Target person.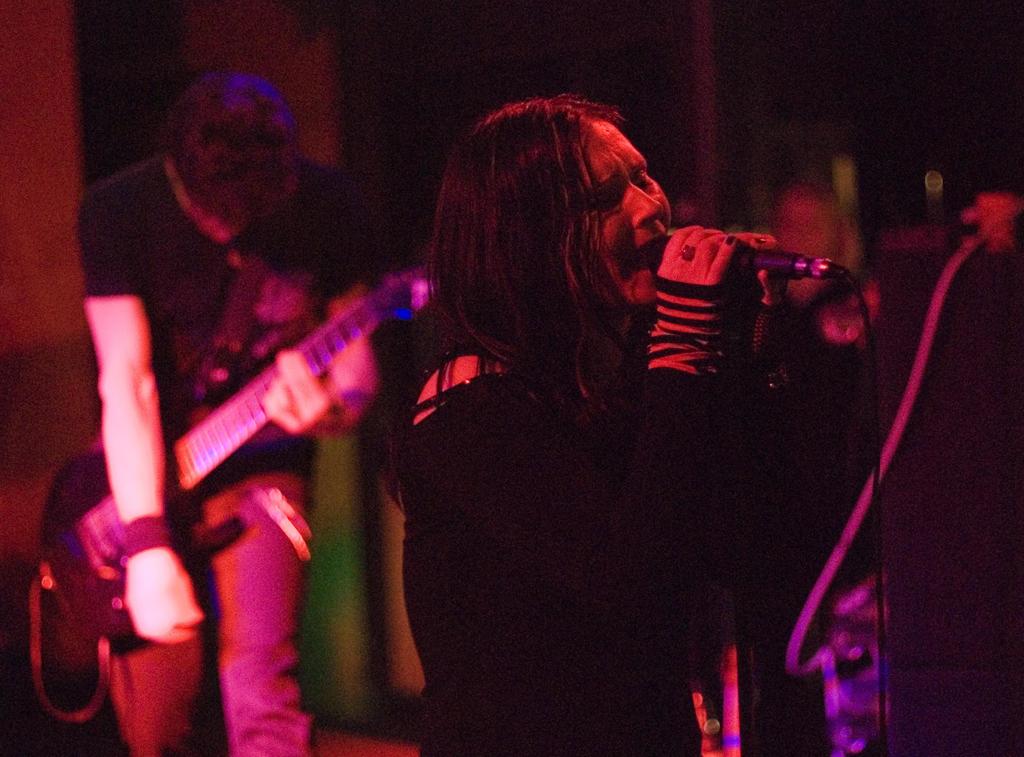
Target region: (410,117,812,731).
